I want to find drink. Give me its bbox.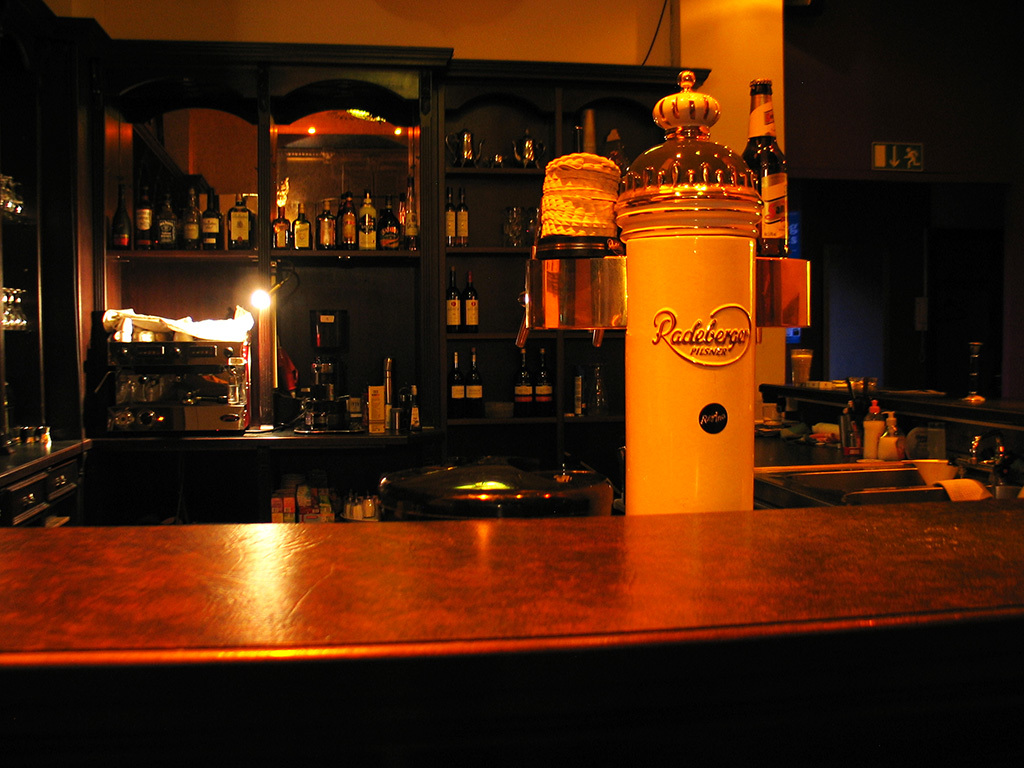
left=204, top=194, right=218, bottom=245.
